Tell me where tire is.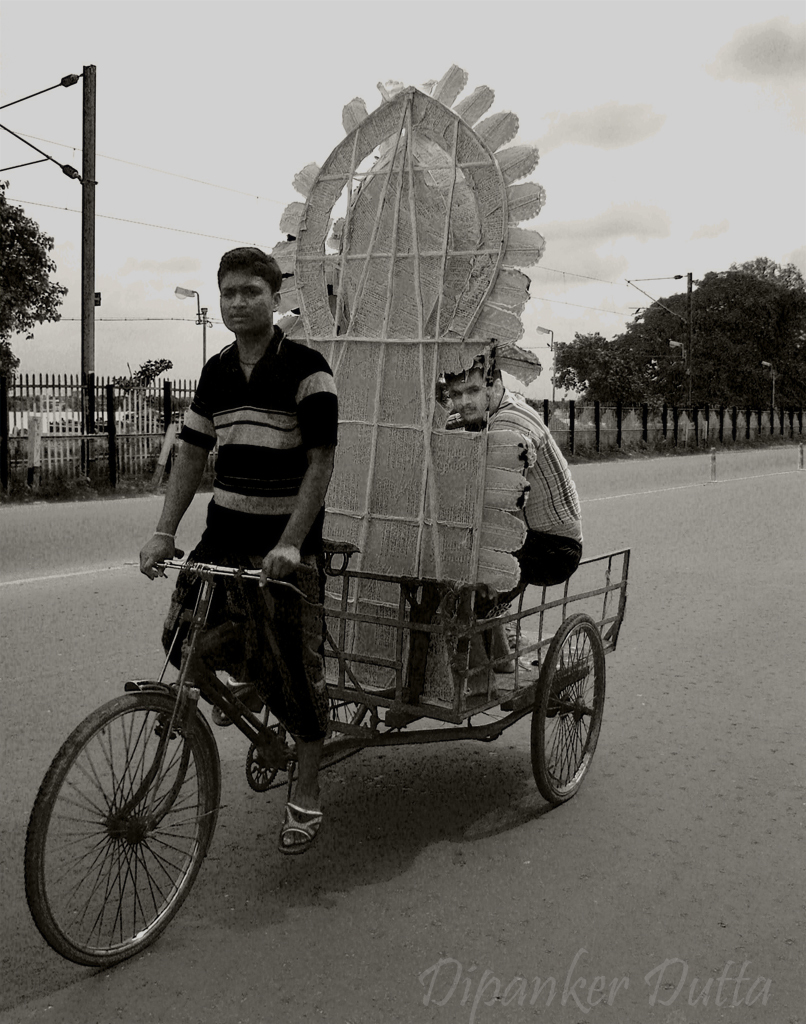
tire is at locate(532, 611, 607, 805).
